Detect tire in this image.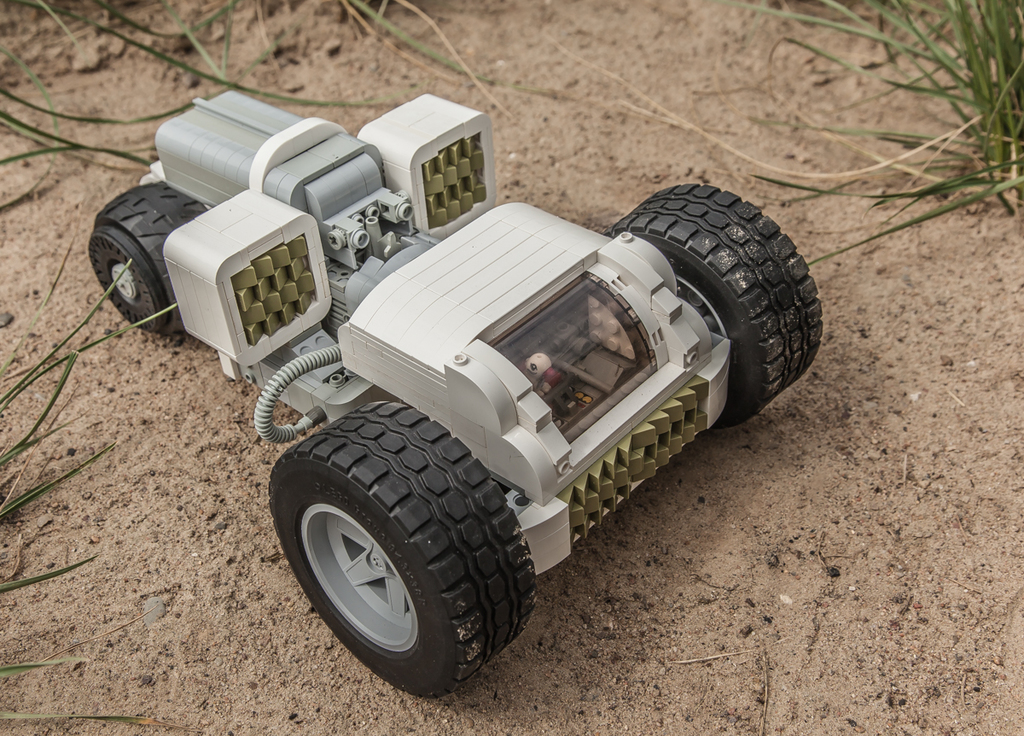
Detection: x1=259, y1=406, x2=528, y2=691.
